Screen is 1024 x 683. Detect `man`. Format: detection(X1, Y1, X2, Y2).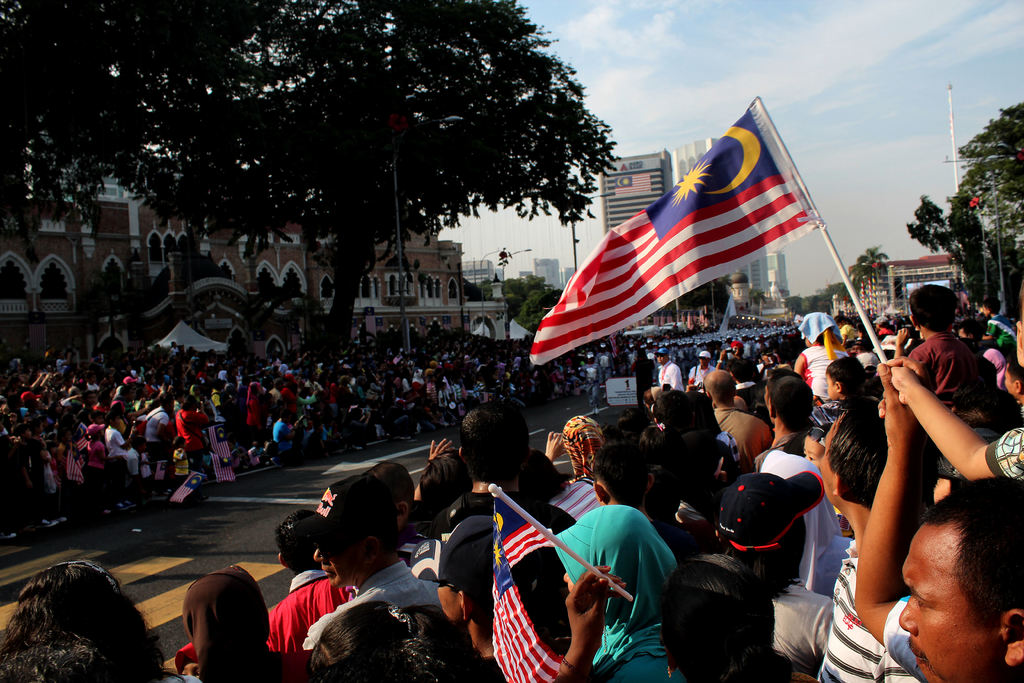
detection(655, 349, 684, 389).
